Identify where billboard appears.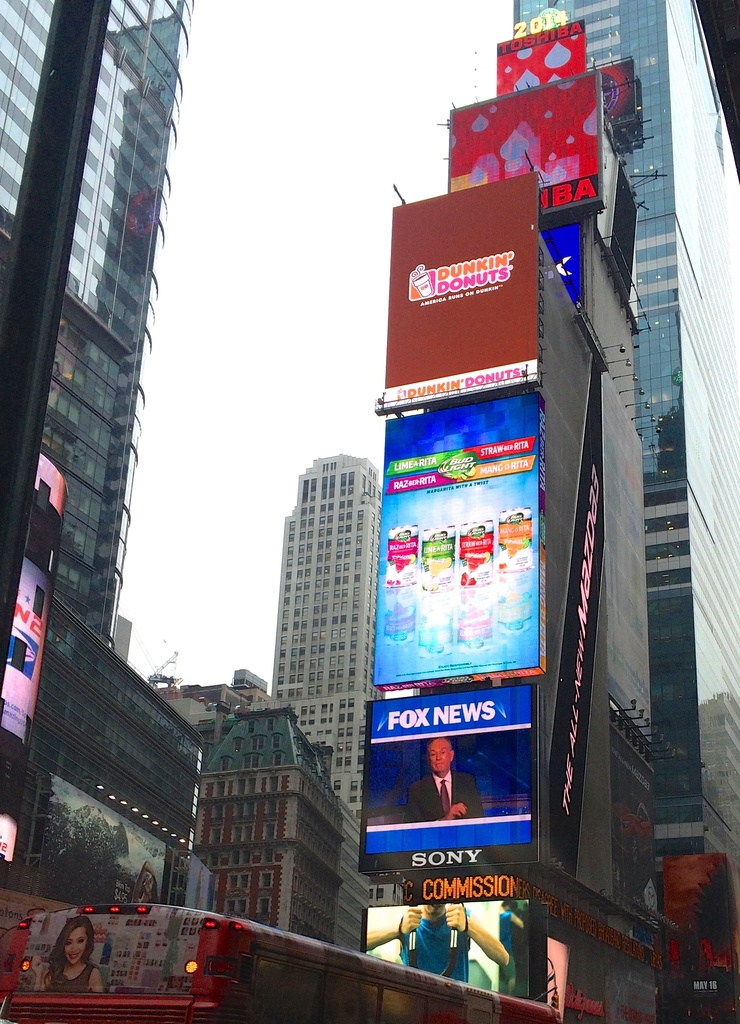
Appears at <bbox>21, 774, 166, 913</bbox>.
